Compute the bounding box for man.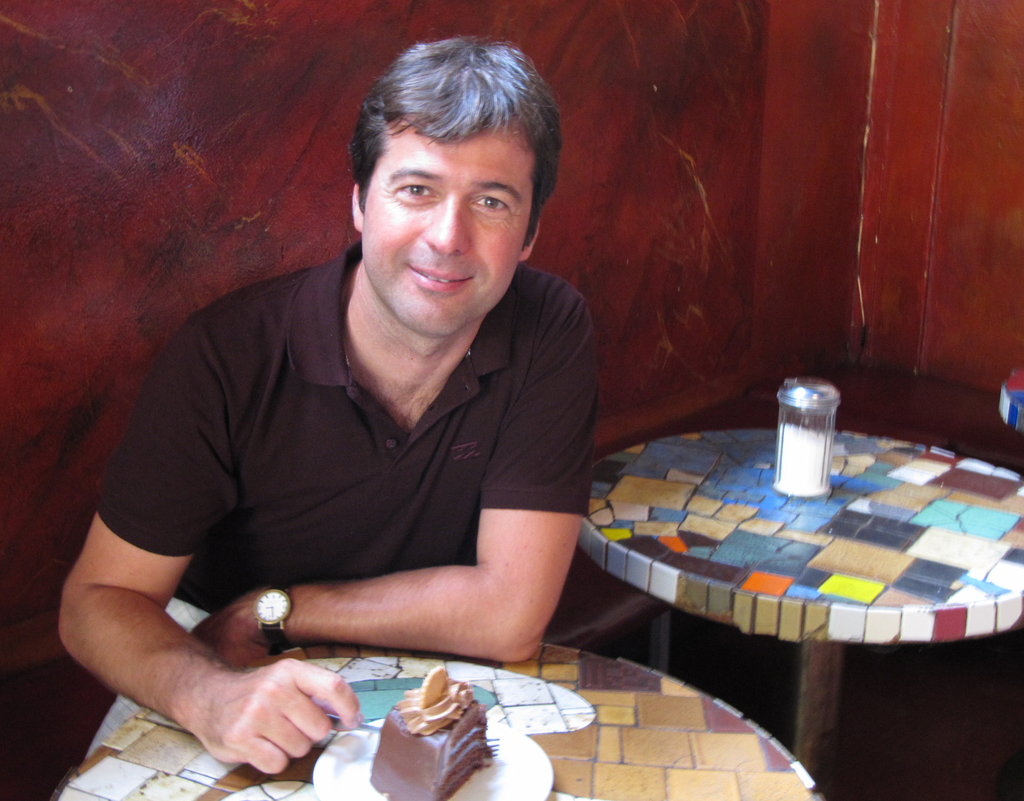
<box>76,54,651,754</box>.
